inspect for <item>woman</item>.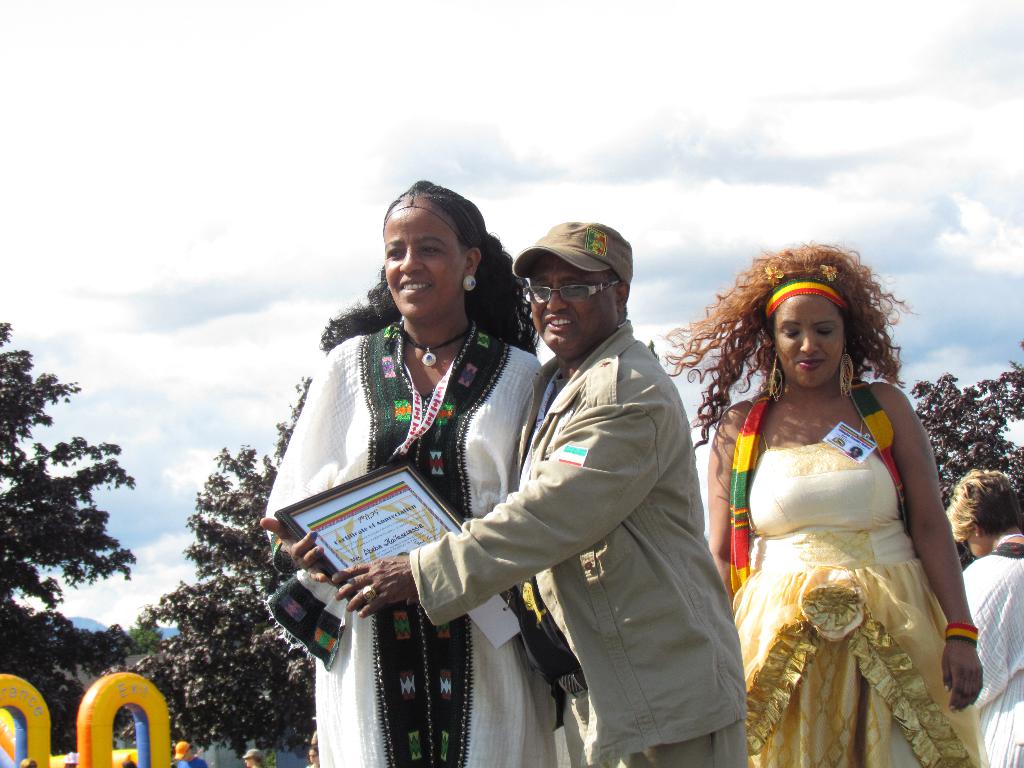
Inspection: region(694, 243, 991, 756).
